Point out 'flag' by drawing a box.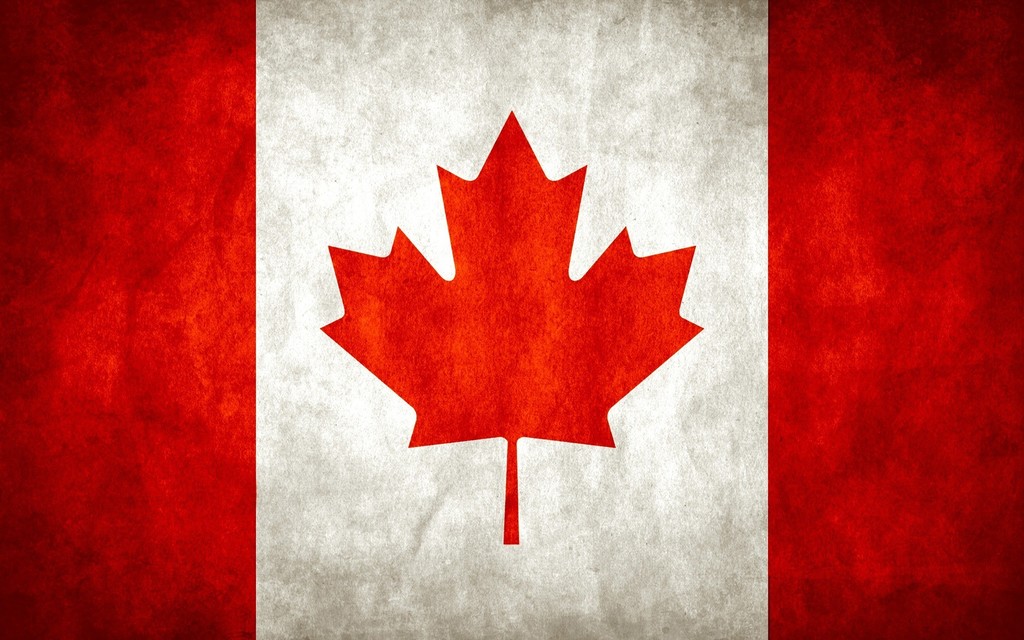
detection(0, 0, 1023, 639).
